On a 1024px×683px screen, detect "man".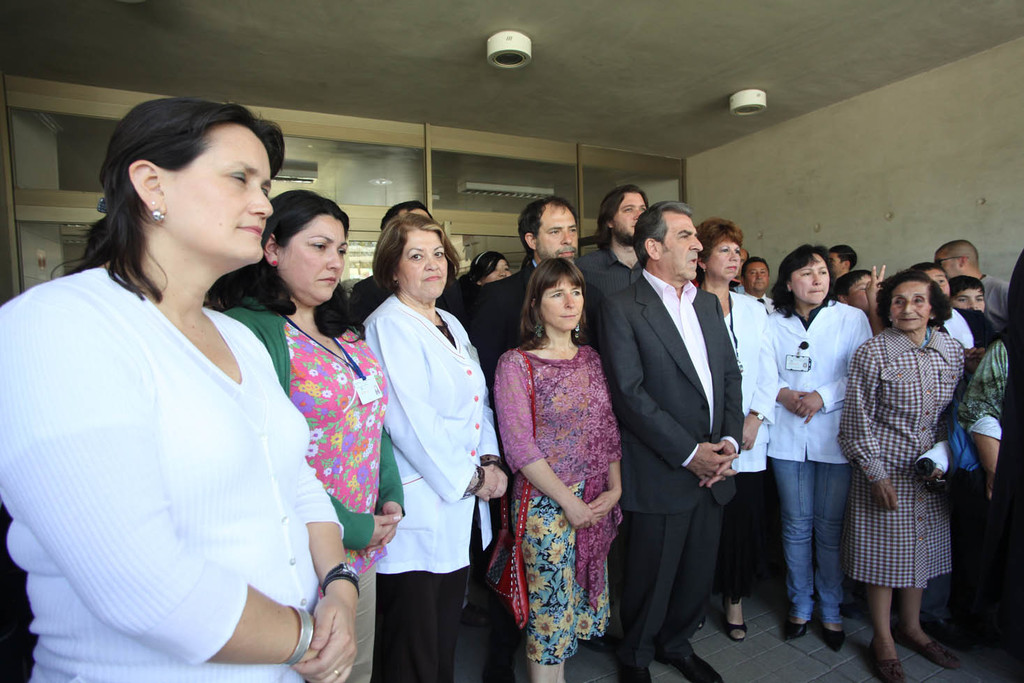
[455, 195, 577, 400].
